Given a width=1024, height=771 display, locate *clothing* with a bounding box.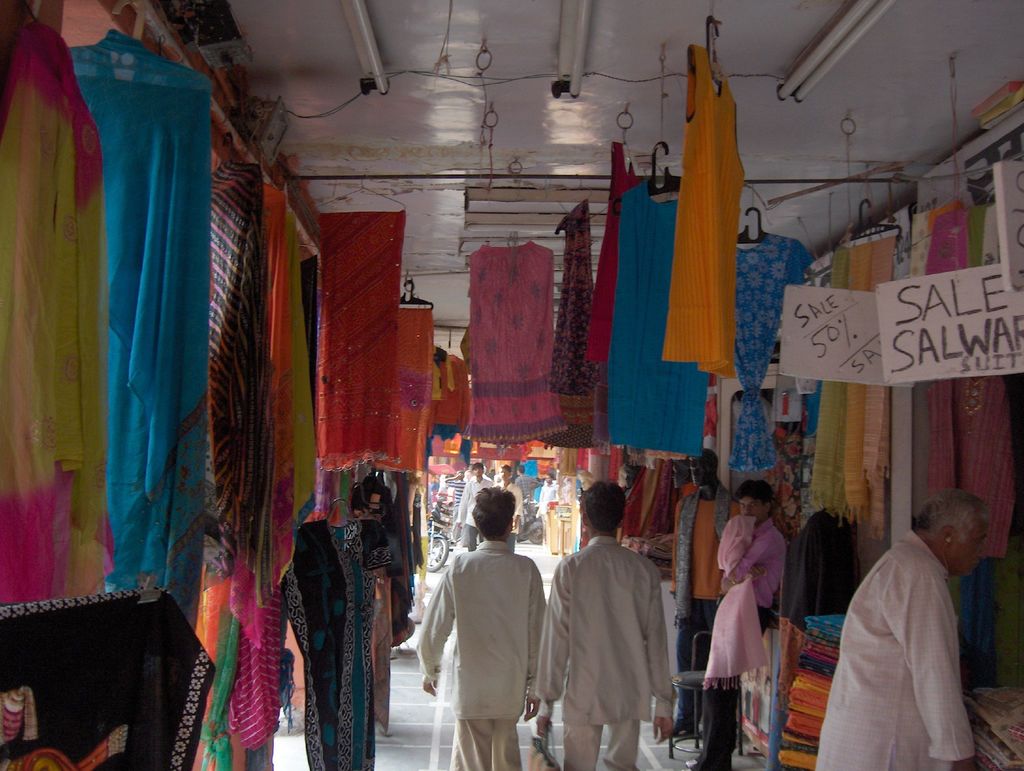
Located: locate(462, 242, 564, 436).
